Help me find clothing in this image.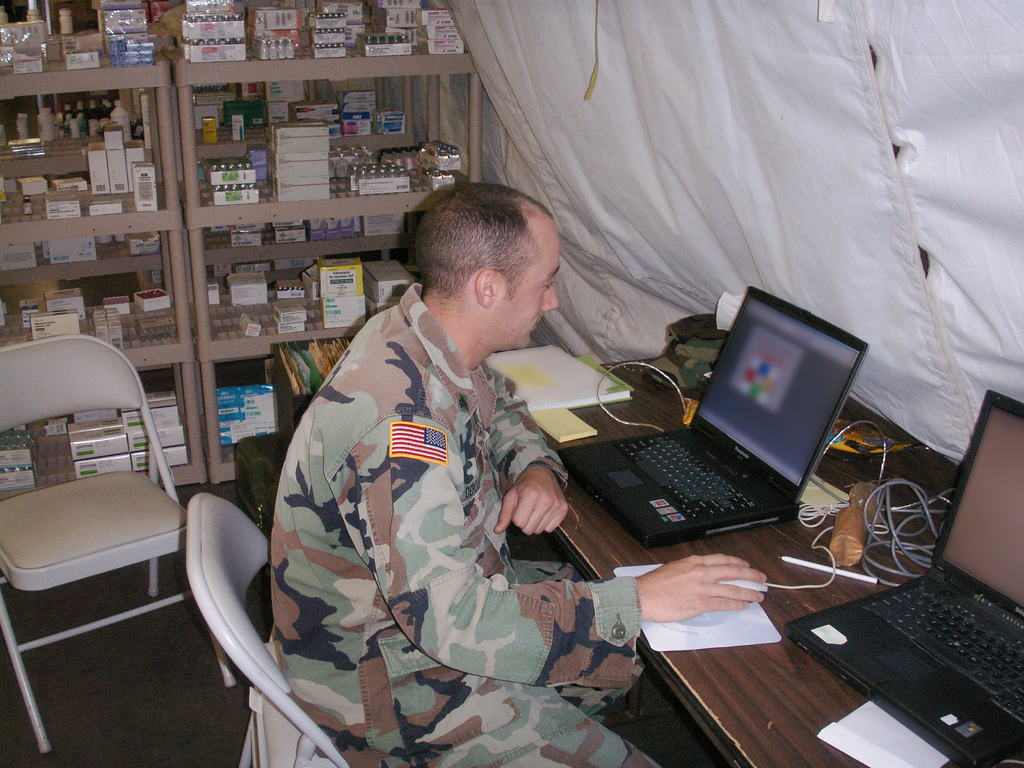
Found it: x1=250 y1=247 x2=605 y2=727.
